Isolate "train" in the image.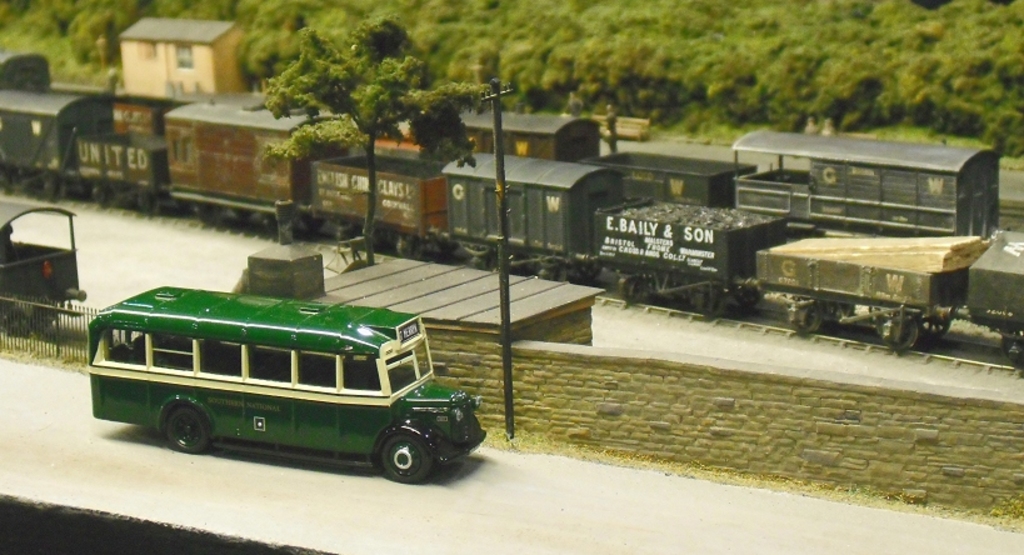
Isolated region: rect(0, 46, 999, 241).
